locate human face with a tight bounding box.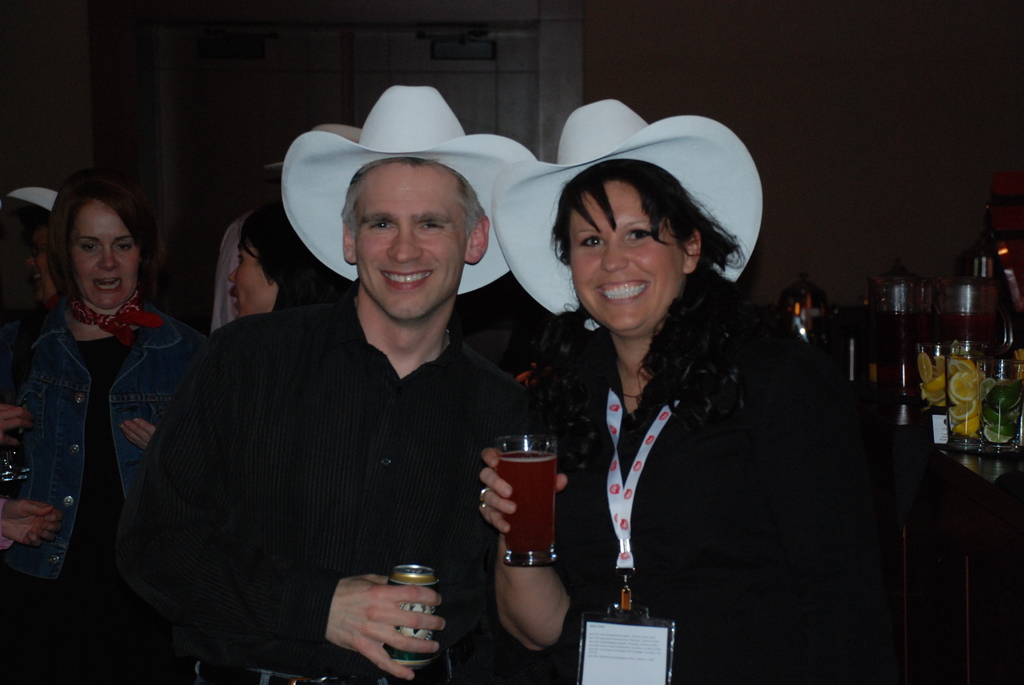
(229,246,277,317).
